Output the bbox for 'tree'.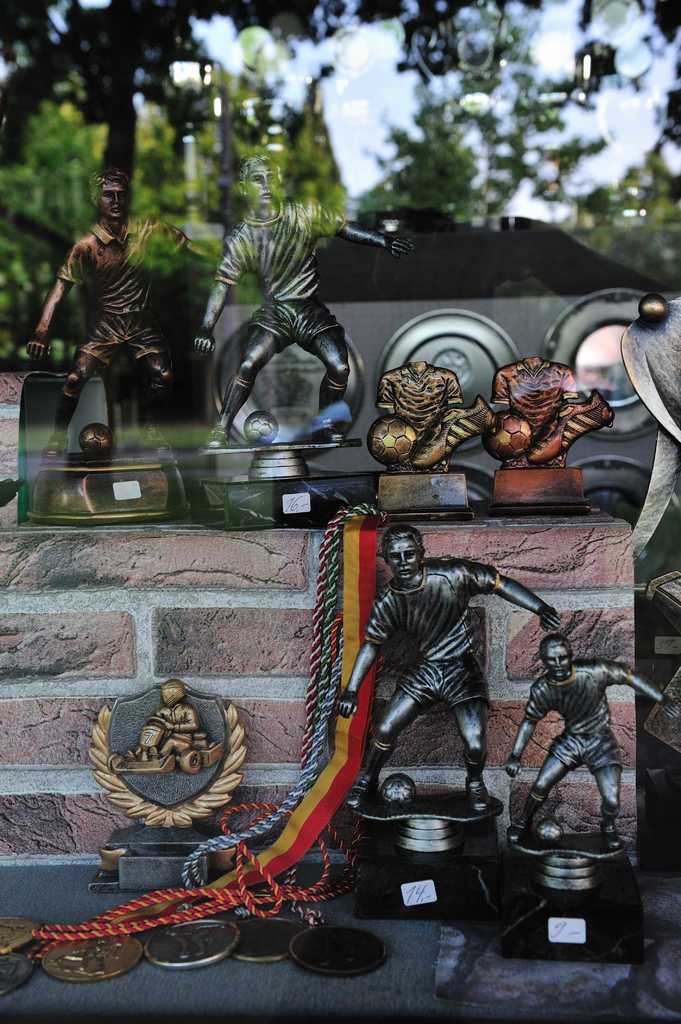
region(563, 138, 680, 292).
